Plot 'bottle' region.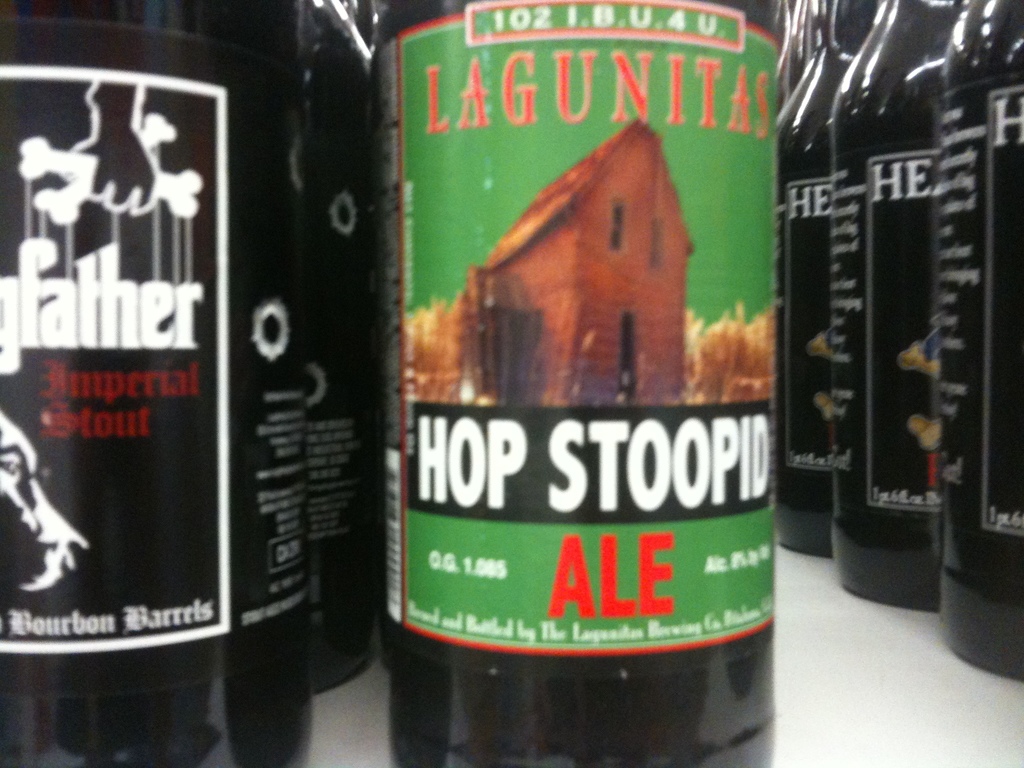
Plotted at BBox(308, 4, 387, 705).
